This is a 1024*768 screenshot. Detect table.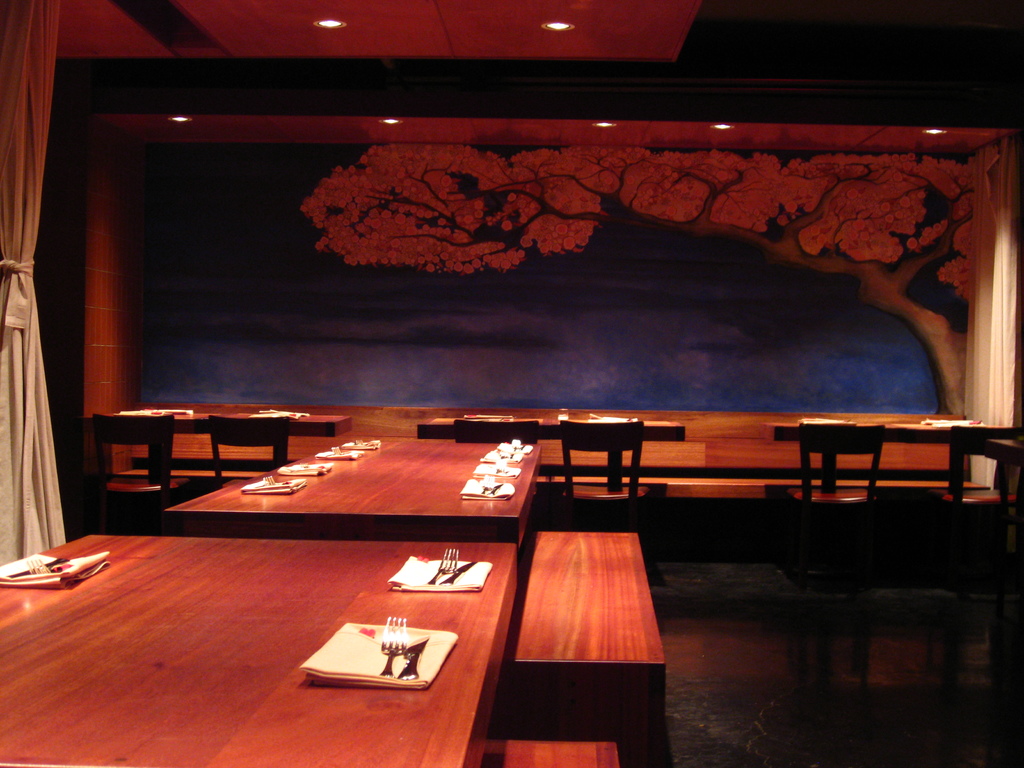
[left=768, top=420, right=1012, bottom=491].
